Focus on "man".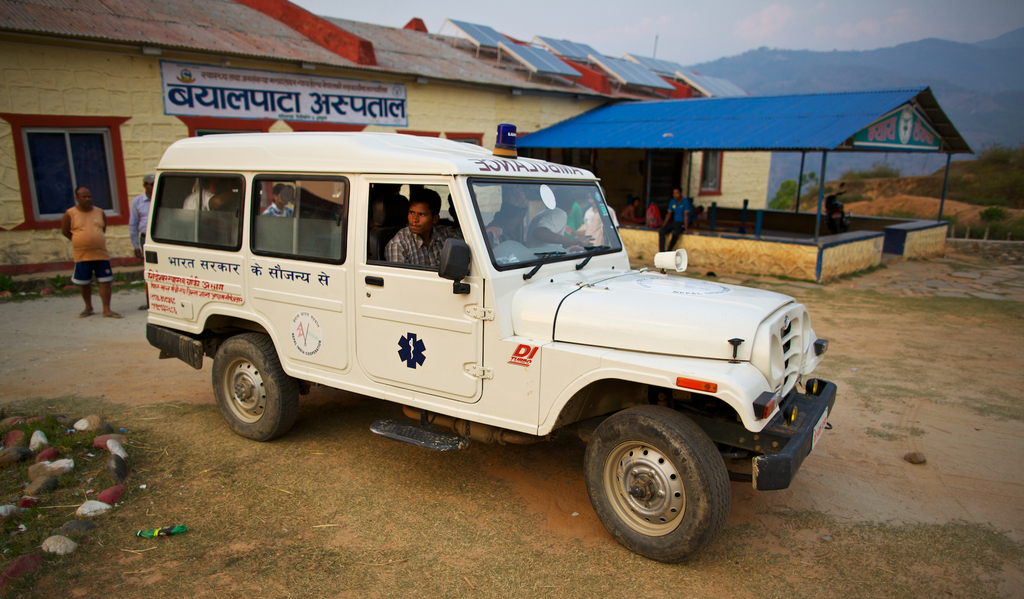
Focused at region(379, 191, 465, 271).
